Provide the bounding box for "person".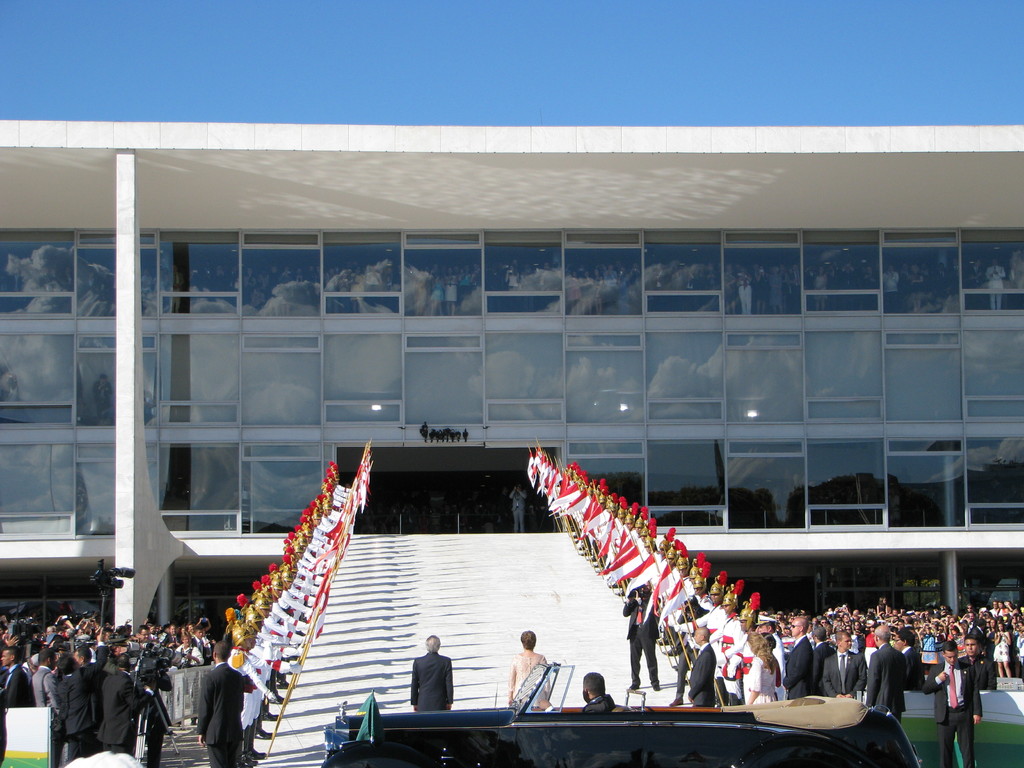
<region>620, 577, 664, 691</region>.
